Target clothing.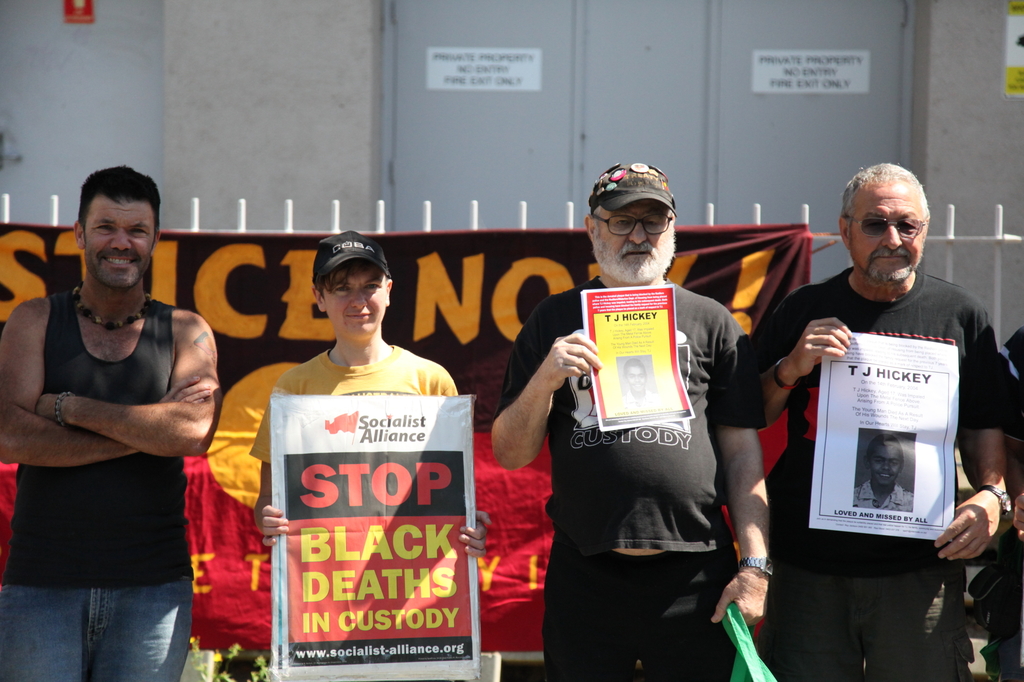
Target region: bbox=[0, 280, 196, 681].
